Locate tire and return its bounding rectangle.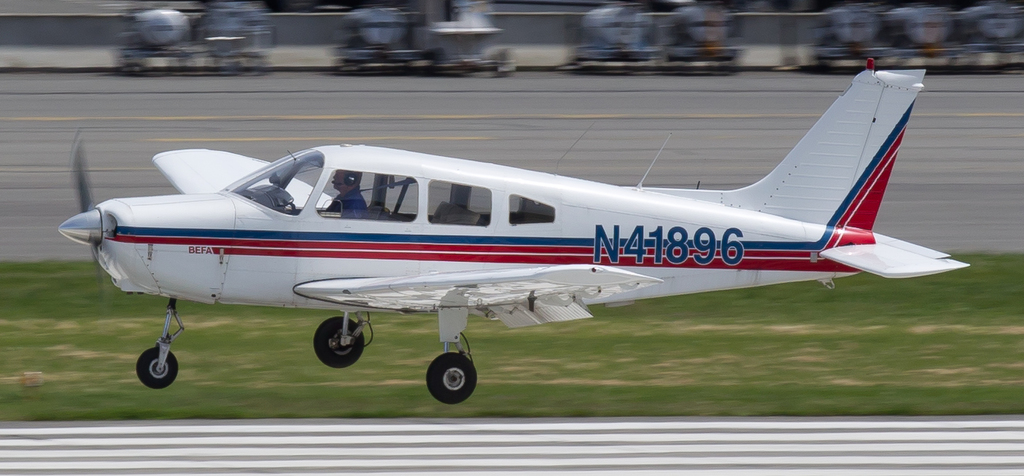
region(133, 343, 183, 389).
